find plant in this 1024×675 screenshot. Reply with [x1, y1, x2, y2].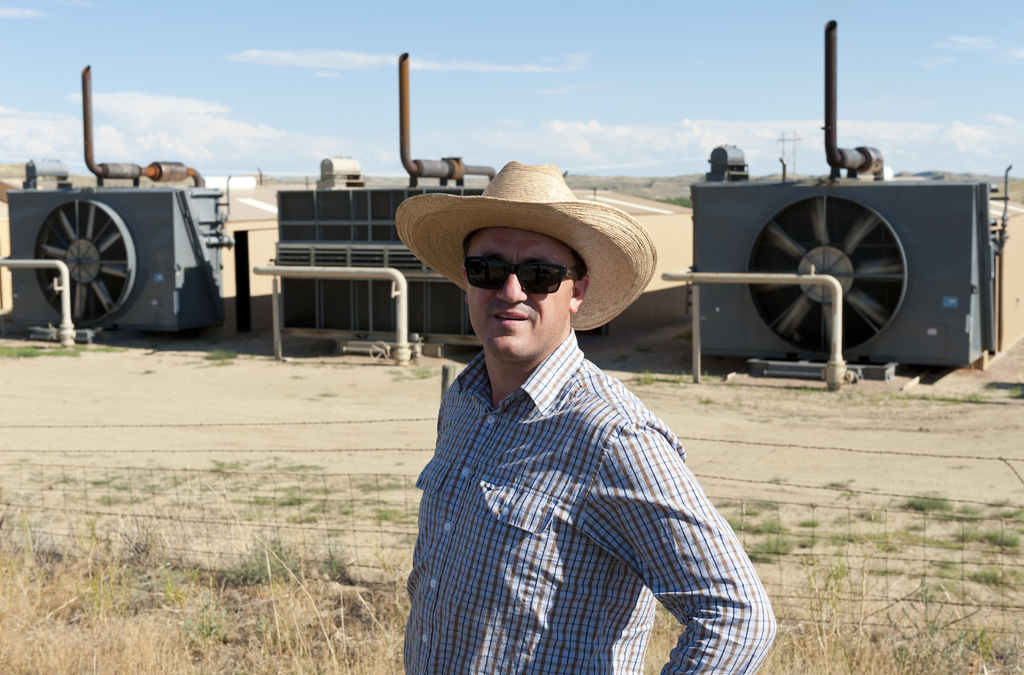
[991, 494, 1023, 530].
